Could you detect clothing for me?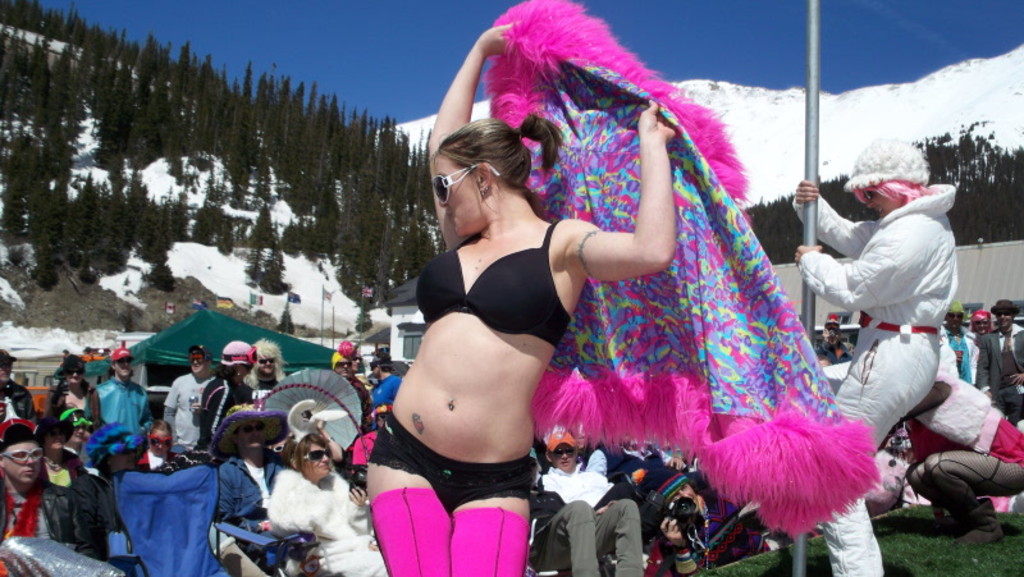
Detection result: [left=132, top=449, right=201, bottom=480].
